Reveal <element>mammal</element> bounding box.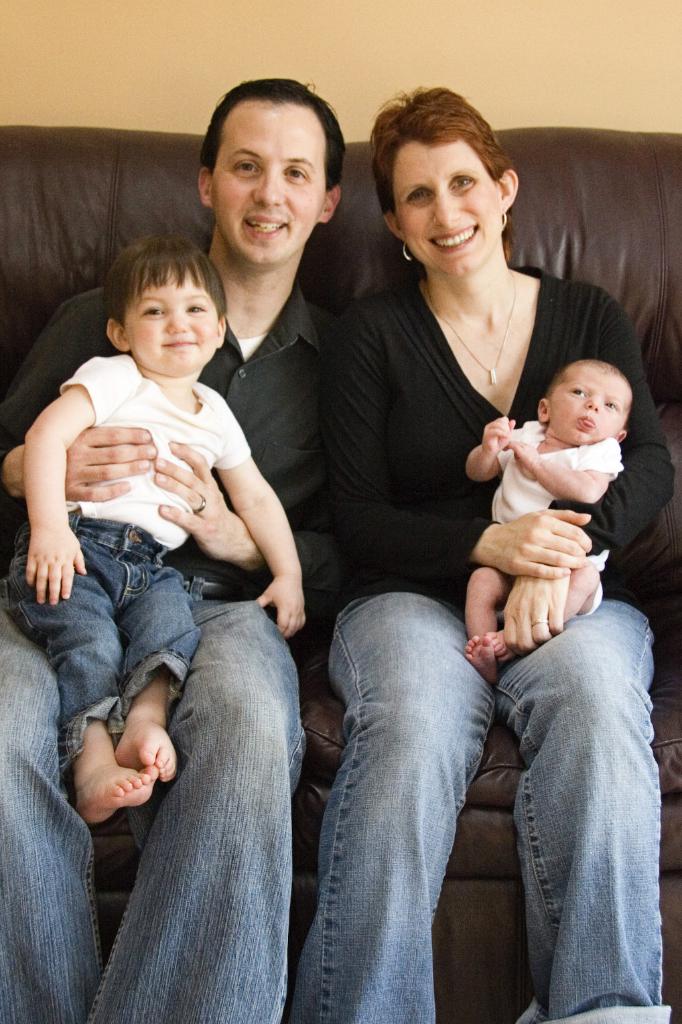
Revealed: [left=0, top=74, right=347, bottom=1023].
